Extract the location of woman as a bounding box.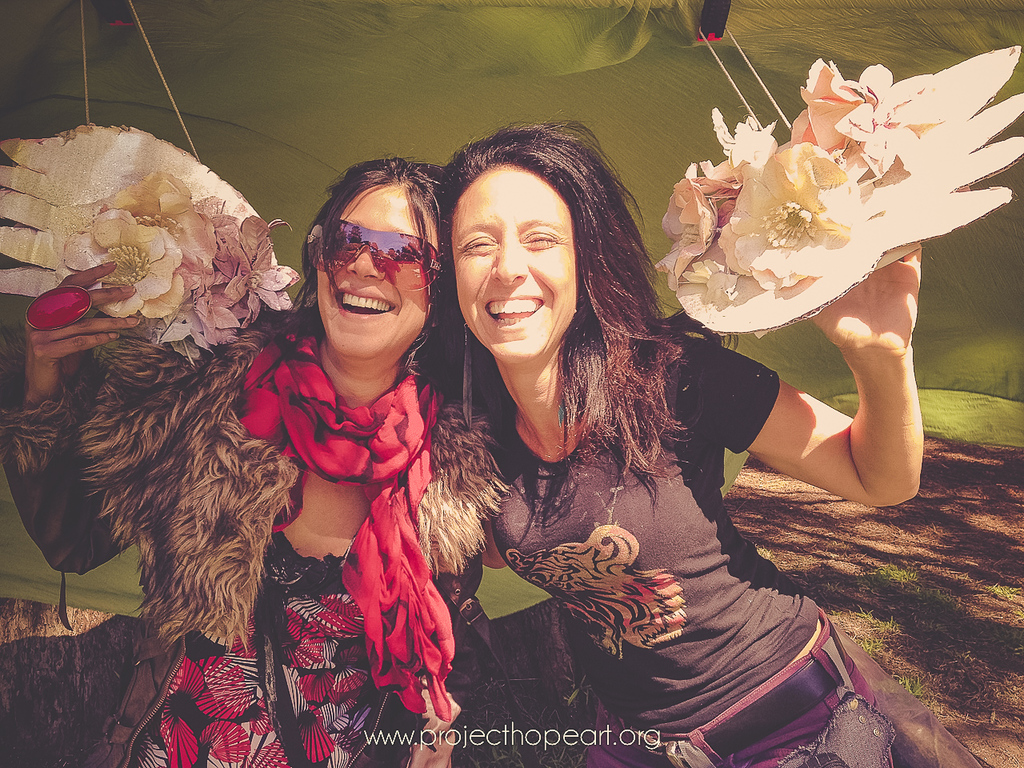
left=2, top=158, right=486, bottom=765.
